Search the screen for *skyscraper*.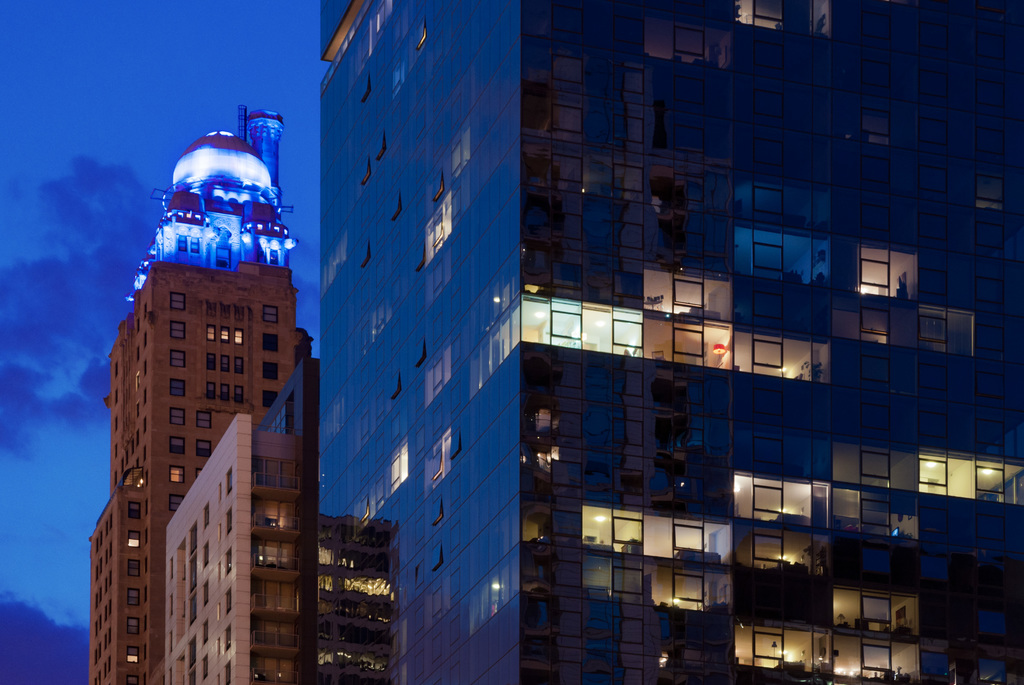
Found at [90,101,312,679].
